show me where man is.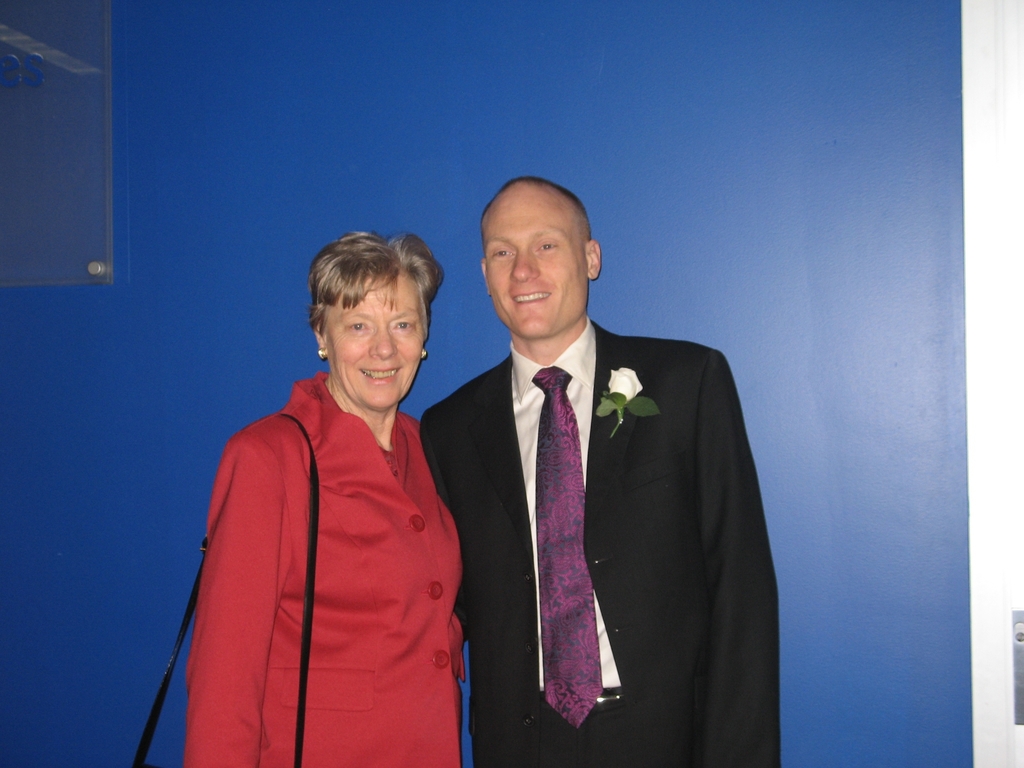
man is at {"left": 410, "top": 173, "right": 798, "bottom": 767}.
